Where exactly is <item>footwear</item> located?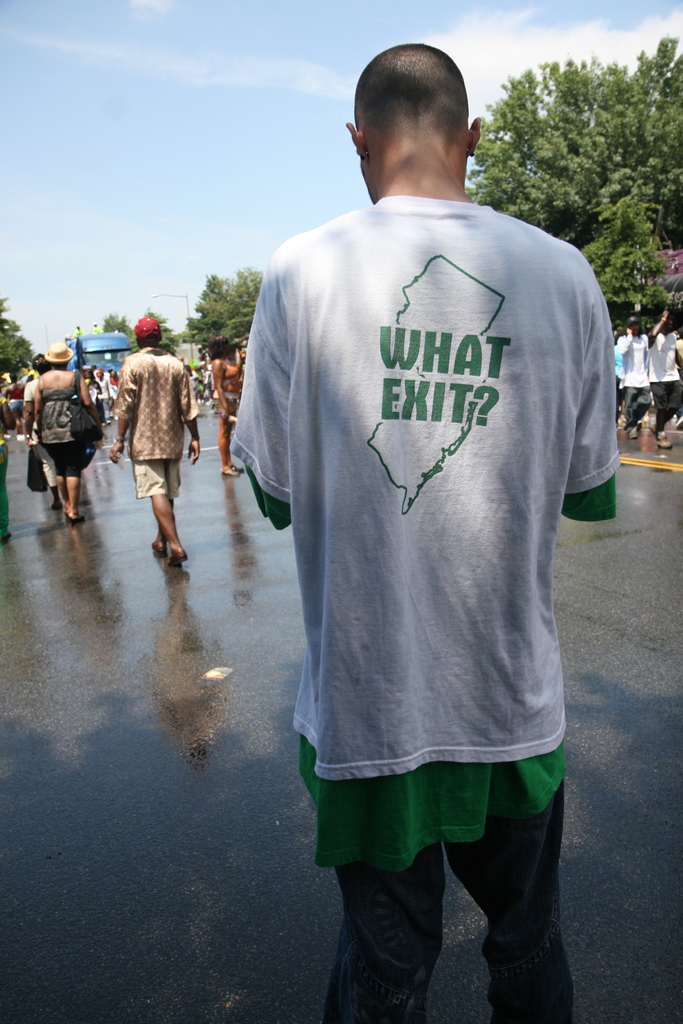
Its bounding box is {"x1": 65, "y1": 514, "x2": 92, "y2": 526}.
